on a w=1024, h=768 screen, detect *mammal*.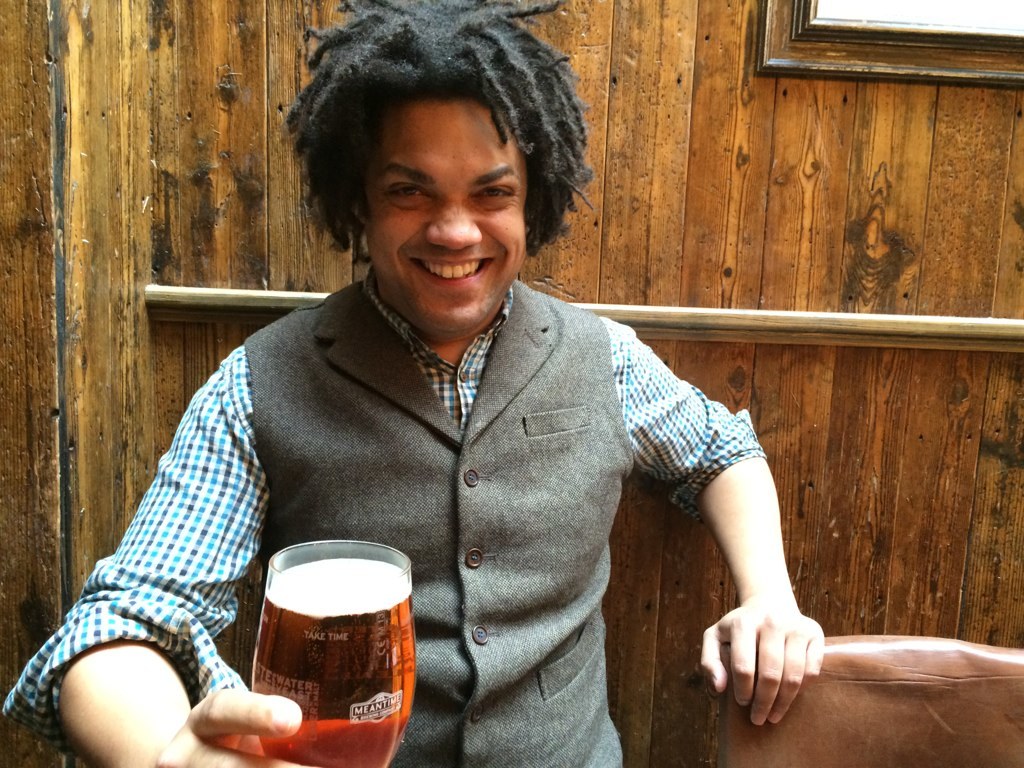
100/88/837/713.
